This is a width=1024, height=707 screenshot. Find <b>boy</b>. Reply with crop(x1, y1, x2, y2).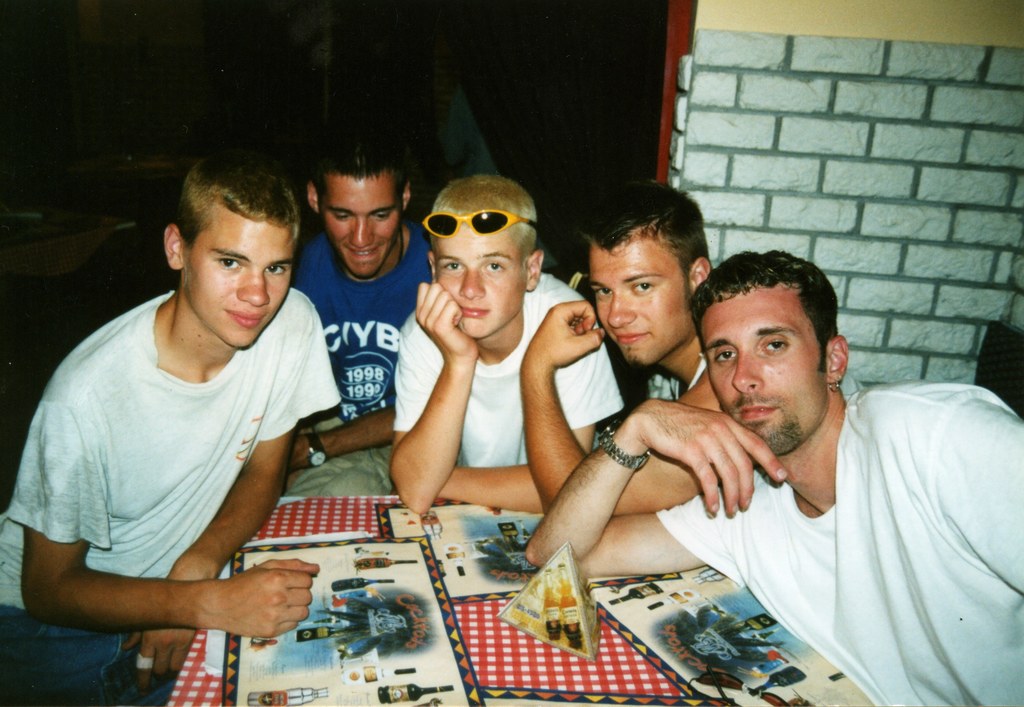
crop(26, 146, 340, 694).
